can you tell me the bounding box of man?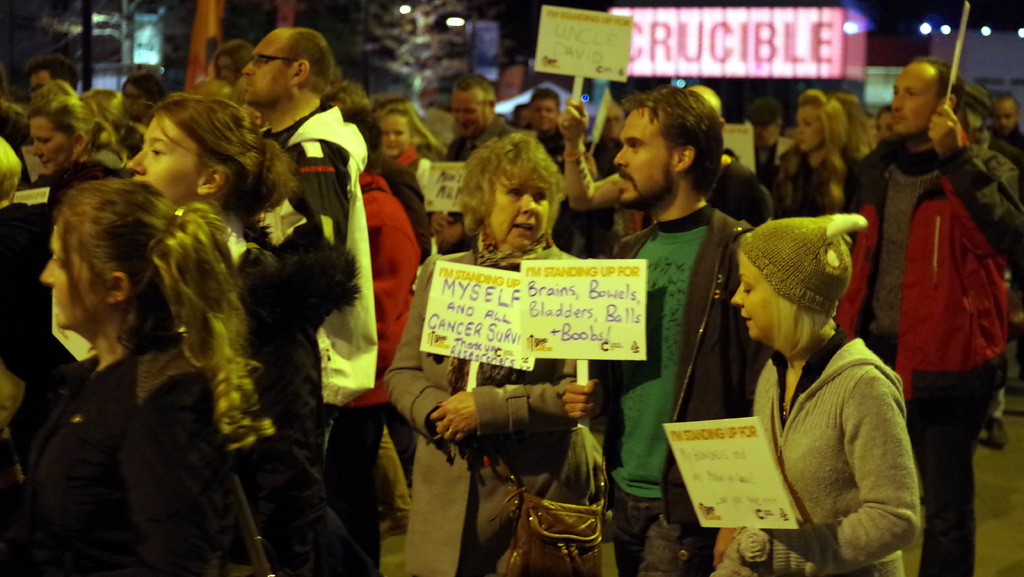
(434,81,531,256).
